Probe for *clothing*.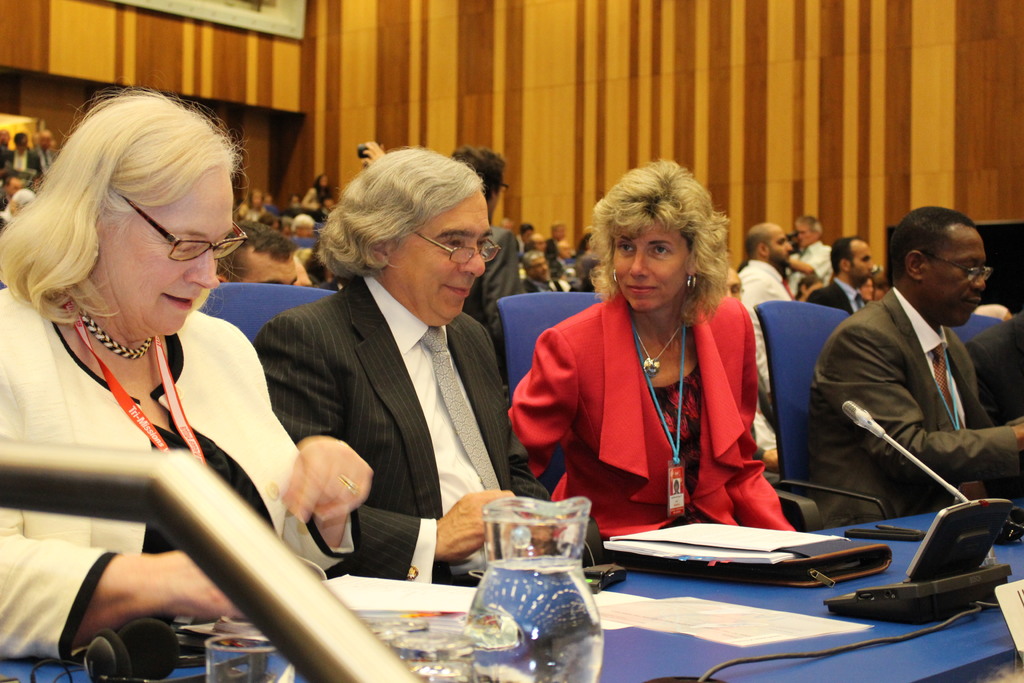
Probe result: (left=2, top=188, right=9, bottom=211).
